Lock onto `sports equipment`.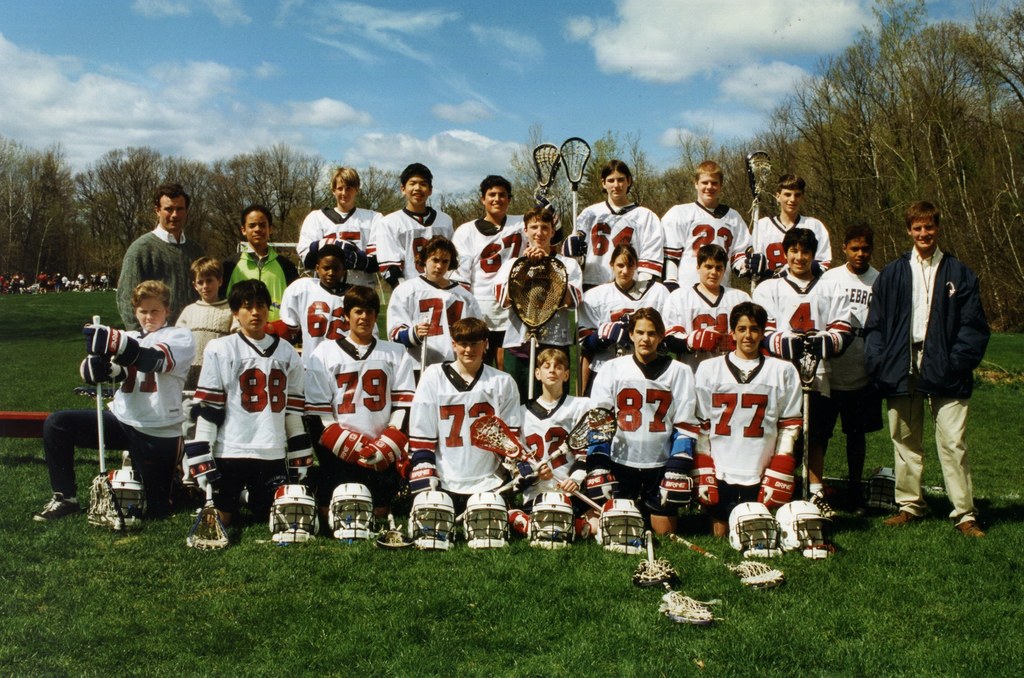
Locked: box(269, 480, 319, 544).
